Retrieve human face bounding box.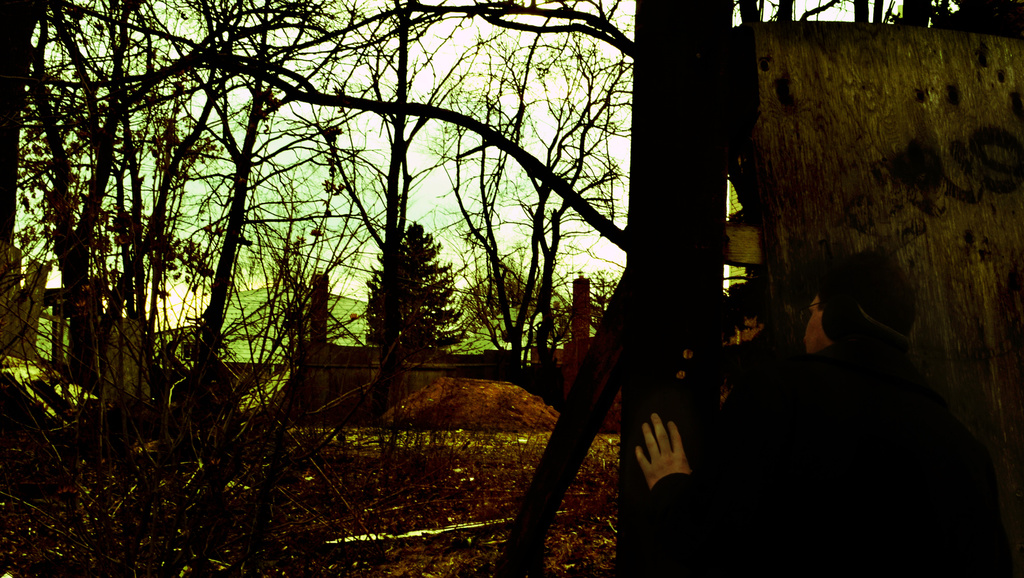
Bounding box: {"x1": 803, "y1": 289, "x2": 833, "y2": 357}.
